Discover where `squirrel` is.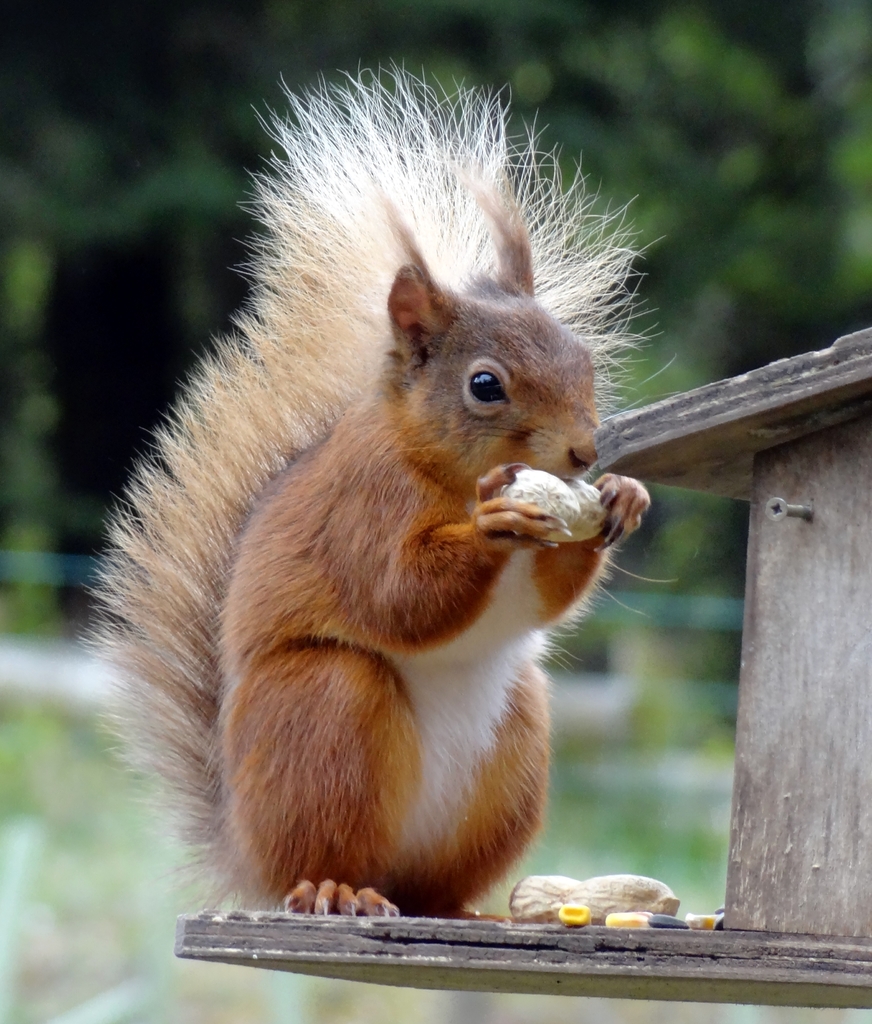
Discovered at crop(106, 40, 665, 949).
